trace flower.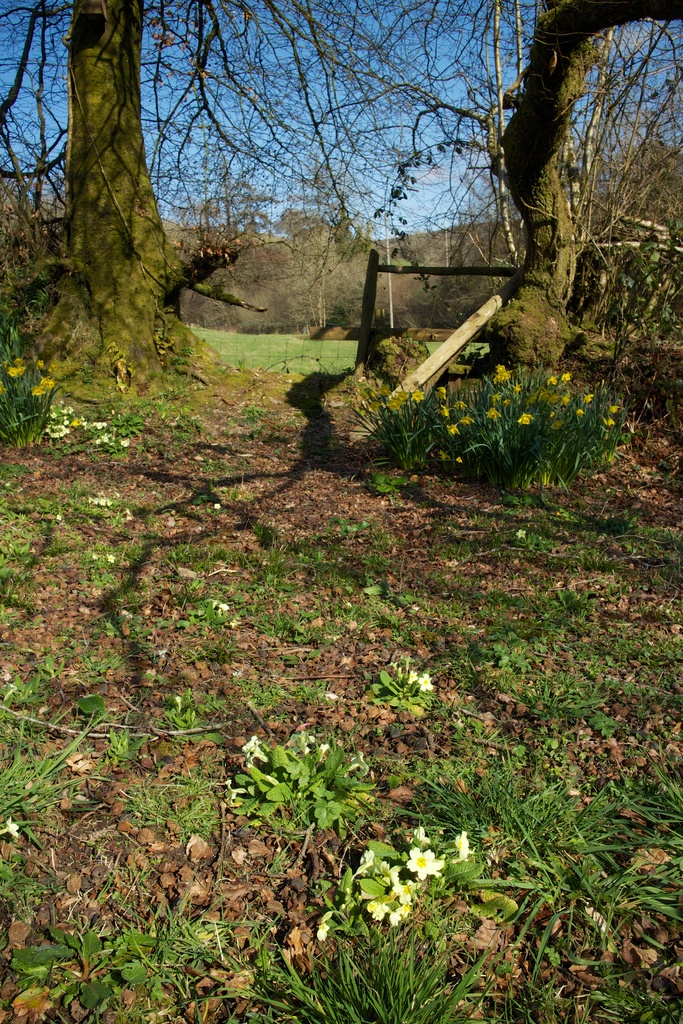
Traced to 242/734/270/757.
